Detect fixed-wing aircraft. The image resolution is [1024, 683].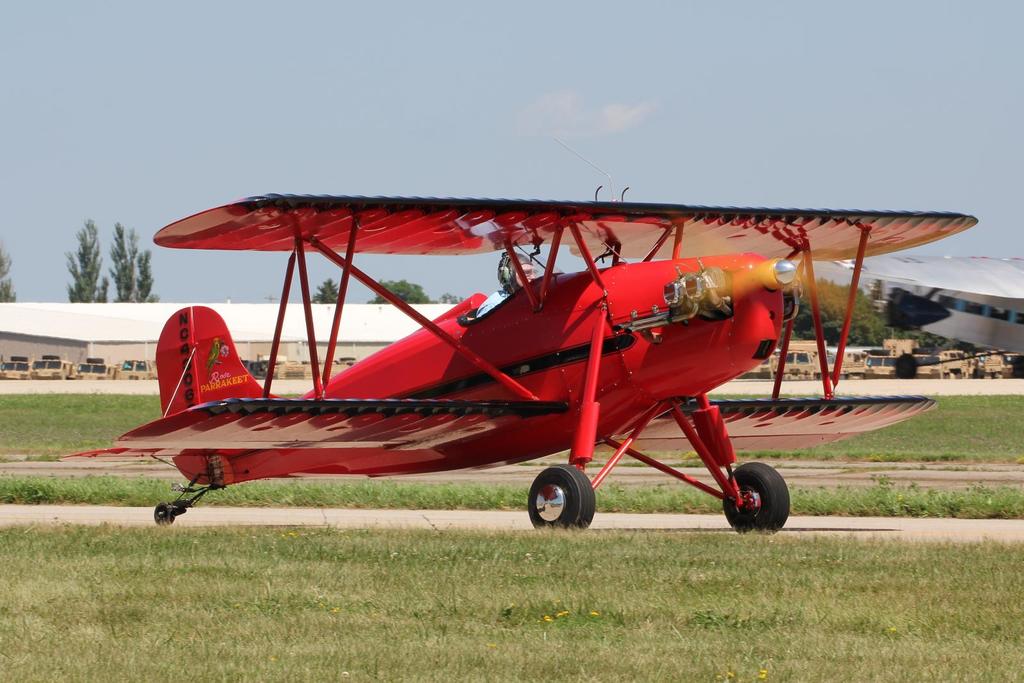
(56,140,974,539).
